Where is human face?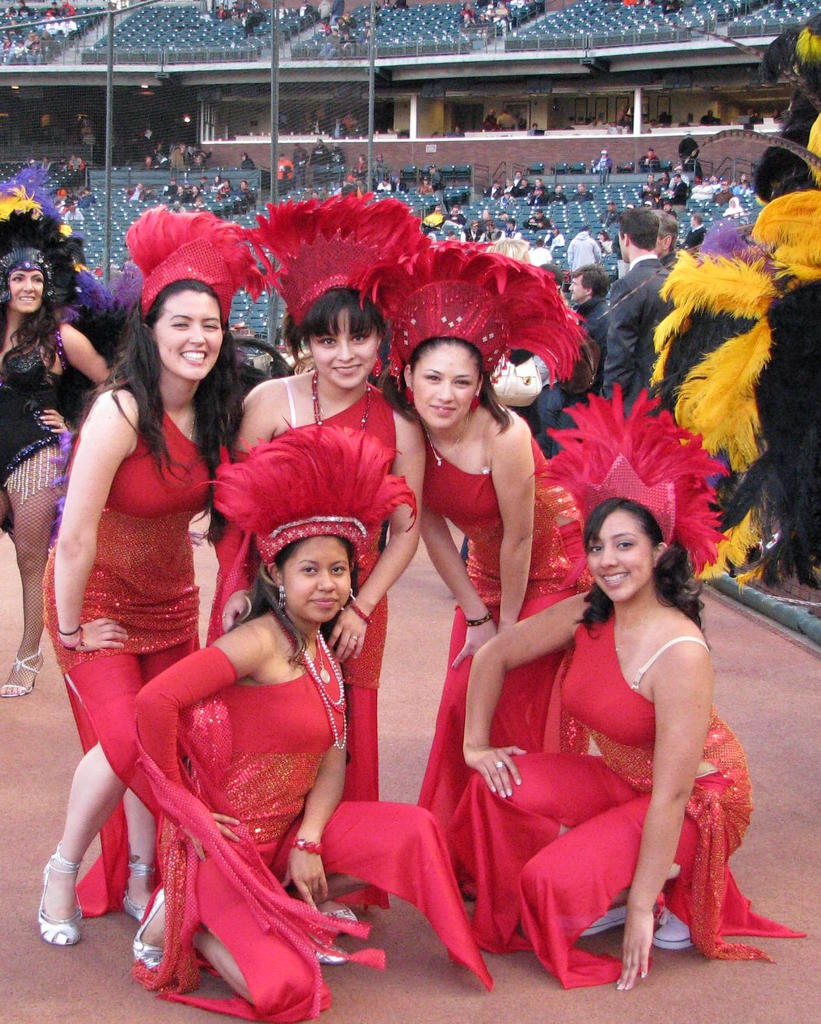
BBox(566, 274, 582, 301).
